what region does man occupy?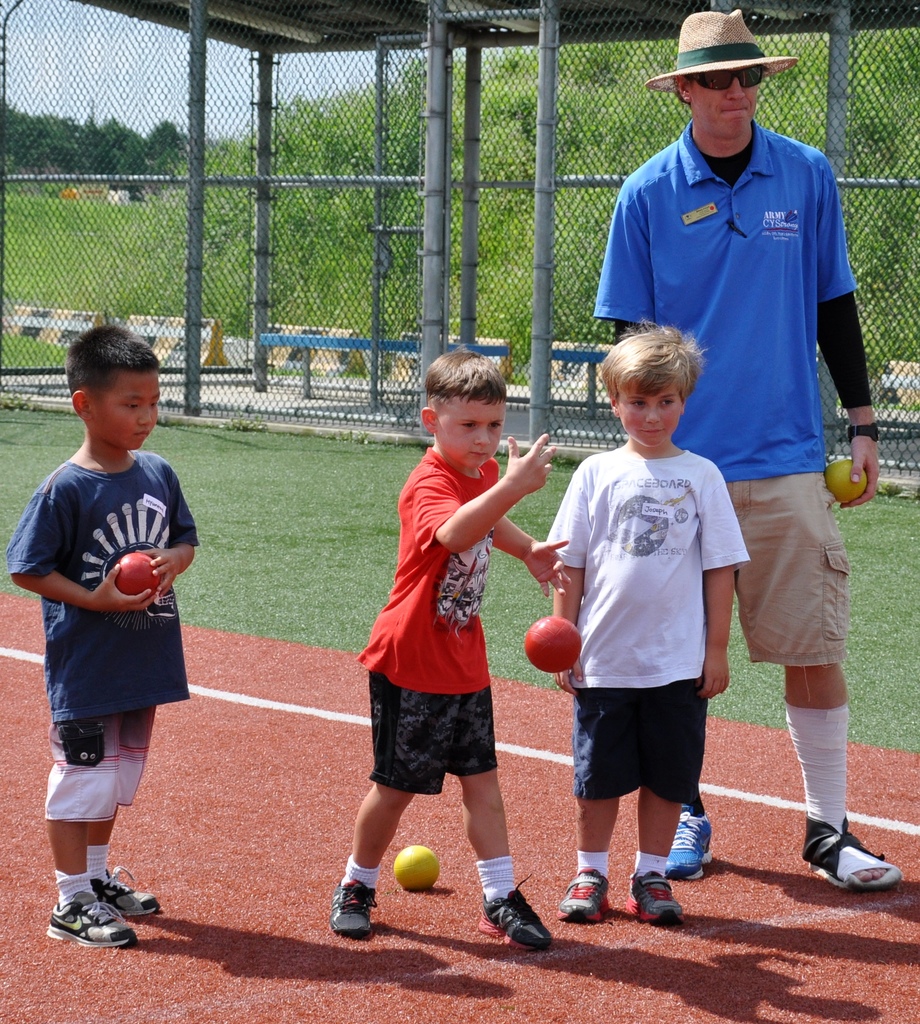
rect(590, 10, 903, 884).
